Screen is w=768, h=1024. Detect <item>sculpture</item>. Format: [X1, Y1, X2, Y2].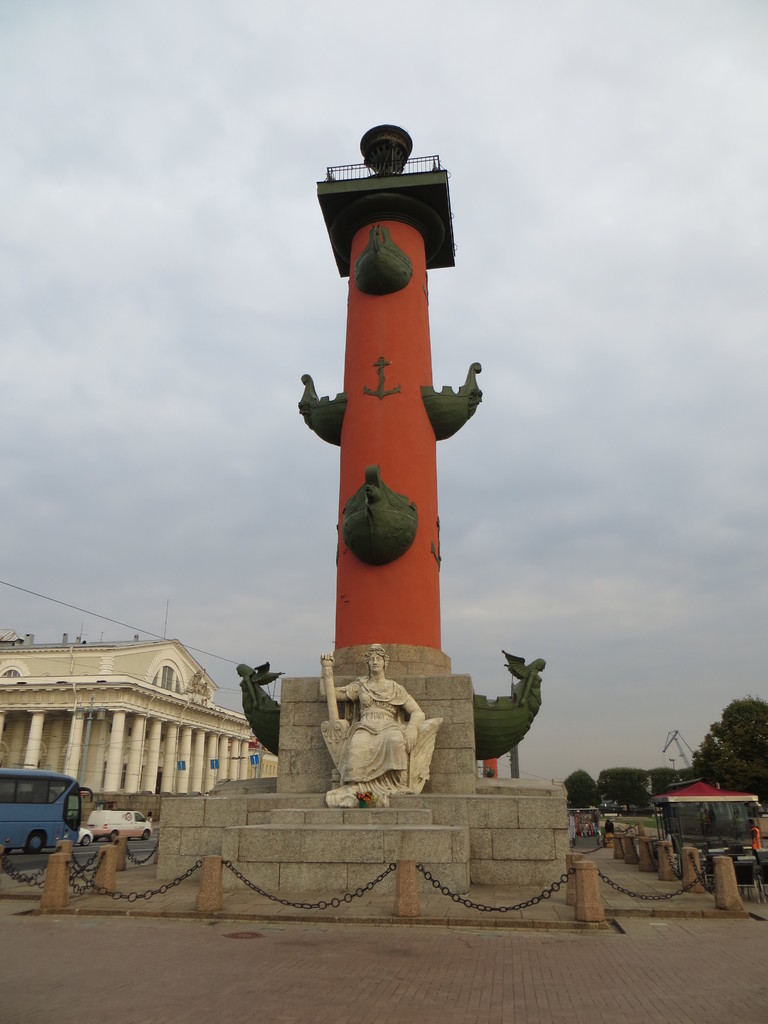
[234, 653, 287, 756].
